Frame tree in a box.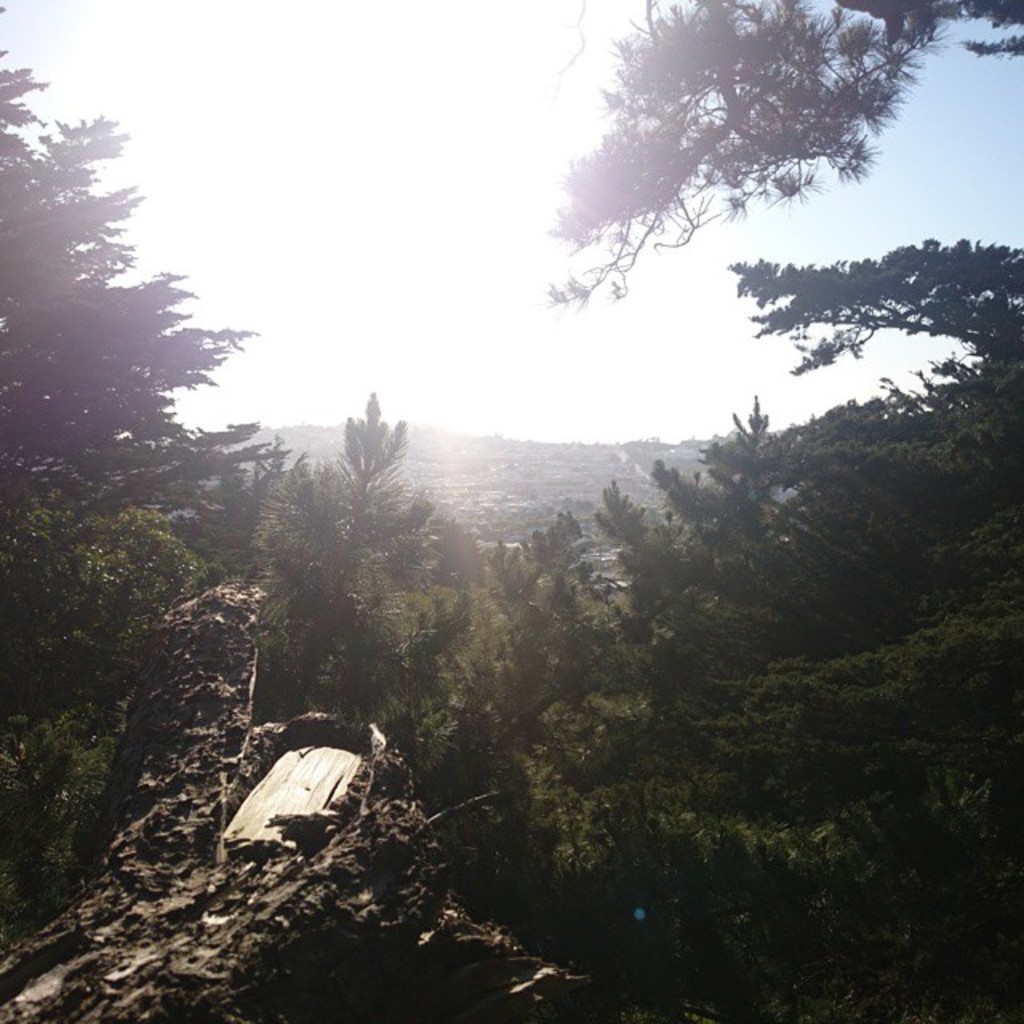
(x1=0, y1=499, x2=216, y2=942).
